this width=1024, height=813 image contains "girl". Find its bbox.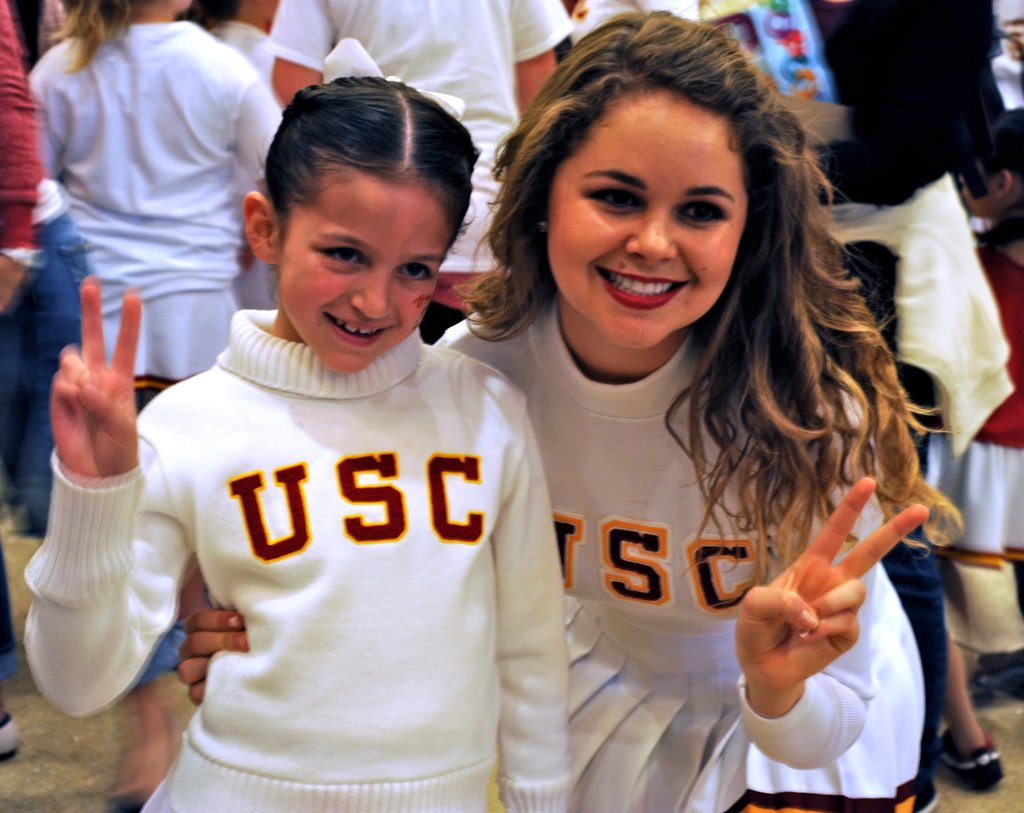
(left=18, top=70, right=573, bottom=812).
